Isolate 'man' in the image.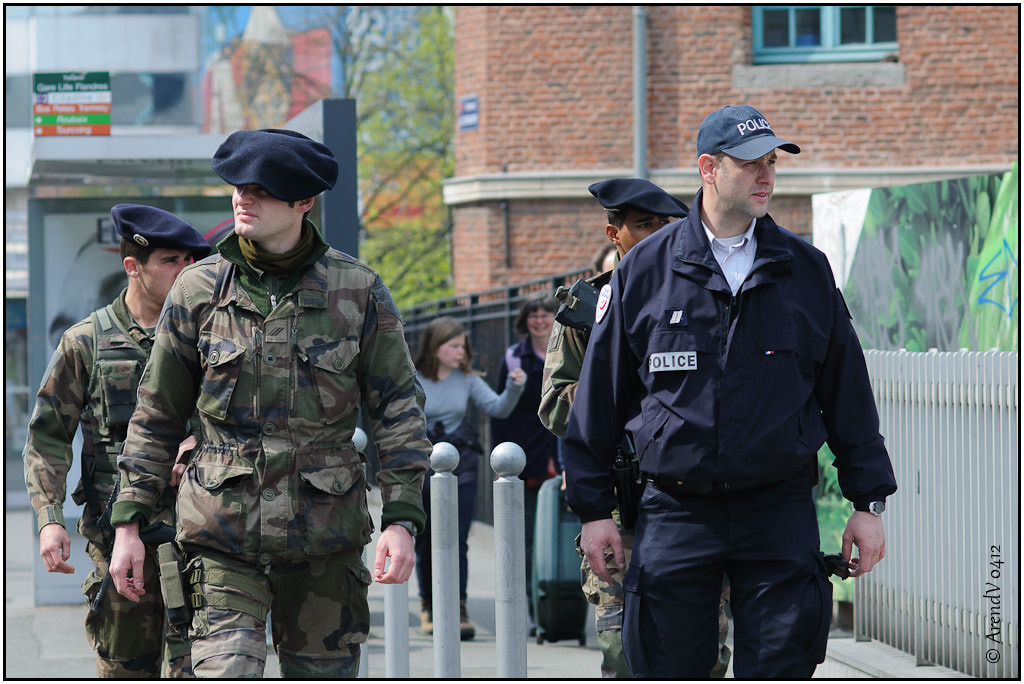
Isolated region: [left=18, top=202, right=211, bottom=683].
